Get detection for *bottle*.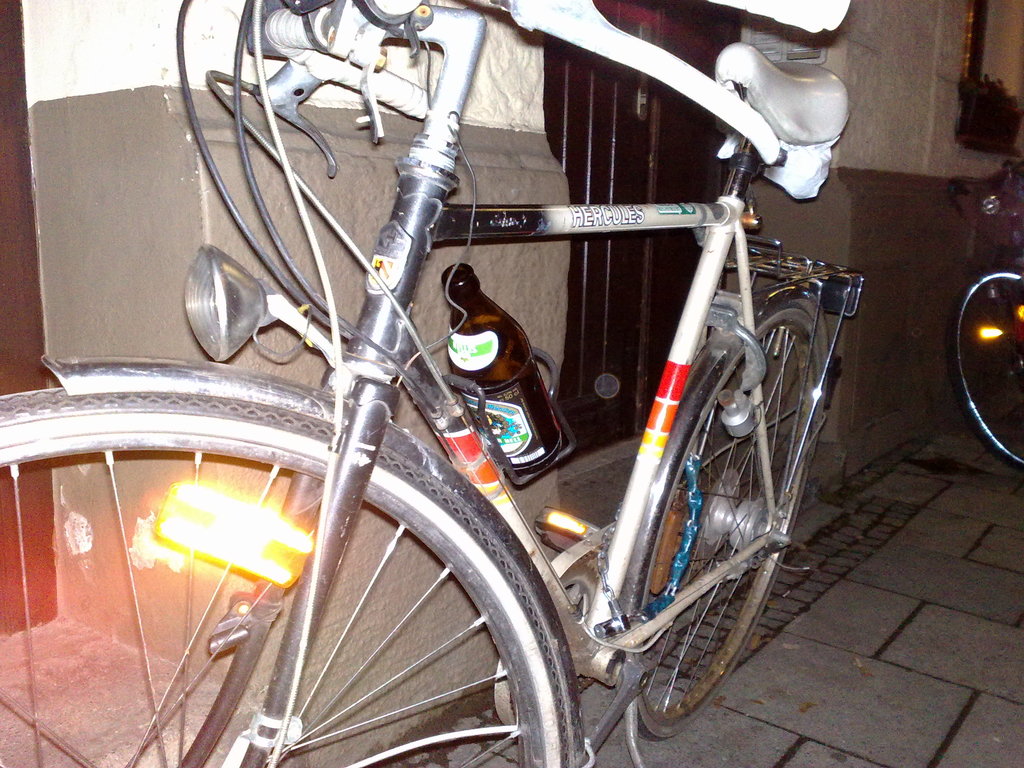
Detection: [x1=439, y1=264, x2=563, y2=487].
